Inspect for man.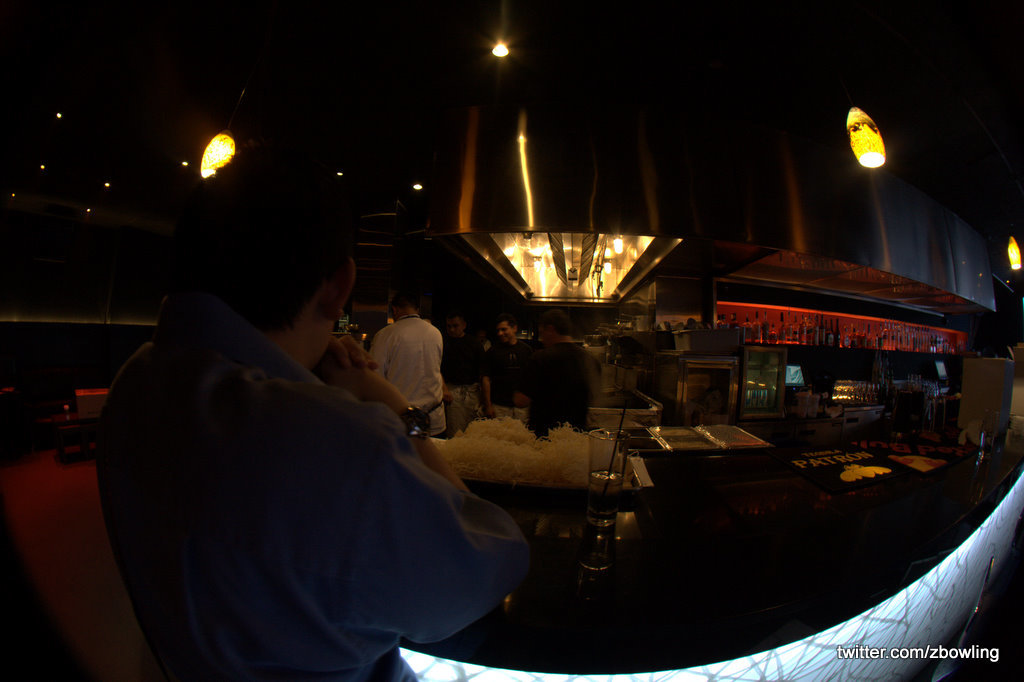
Inspection: crop(433, 306, 486, 443).
